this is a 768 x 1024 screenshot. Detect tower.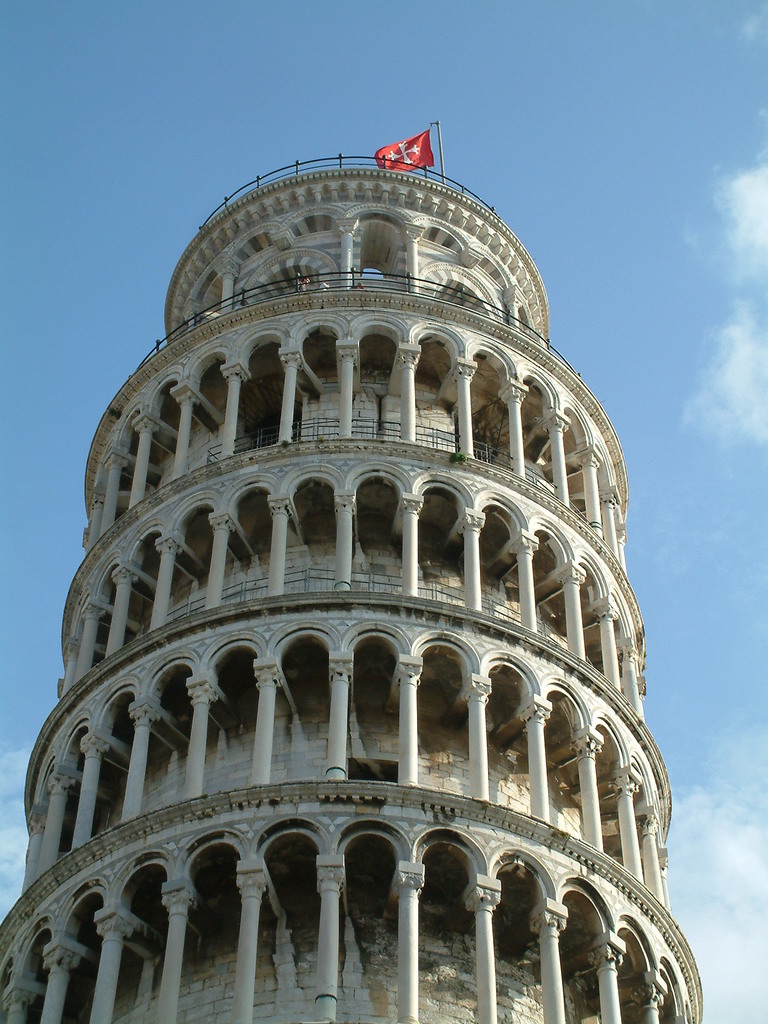
x1=10 y1=77 x2=676 y2=969.
